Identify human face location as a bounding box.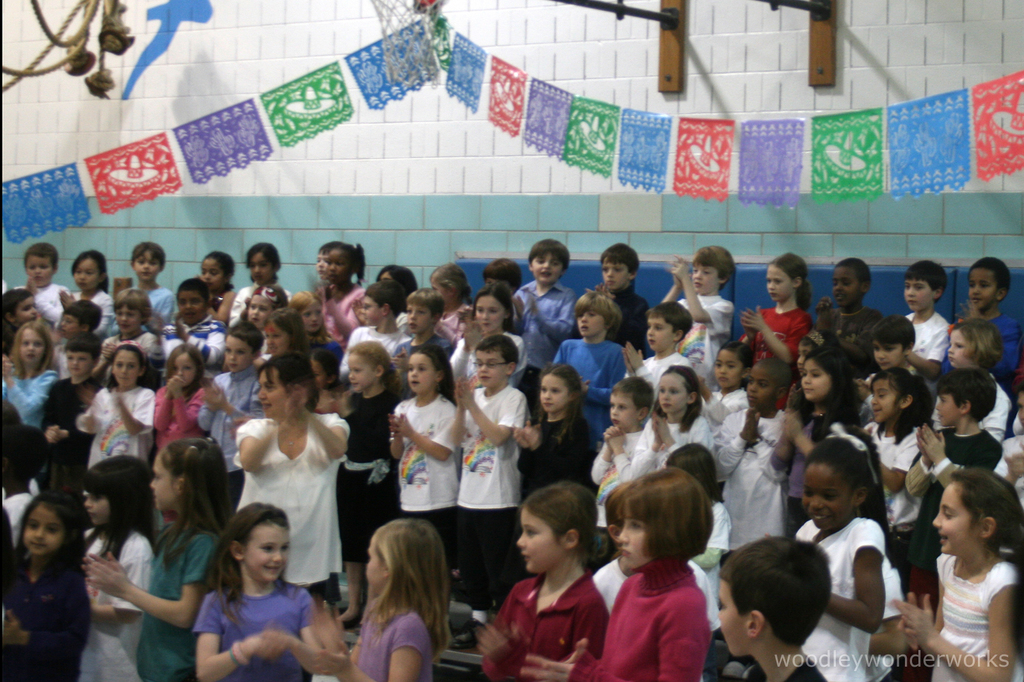
box(577, 308, 604, 338).
